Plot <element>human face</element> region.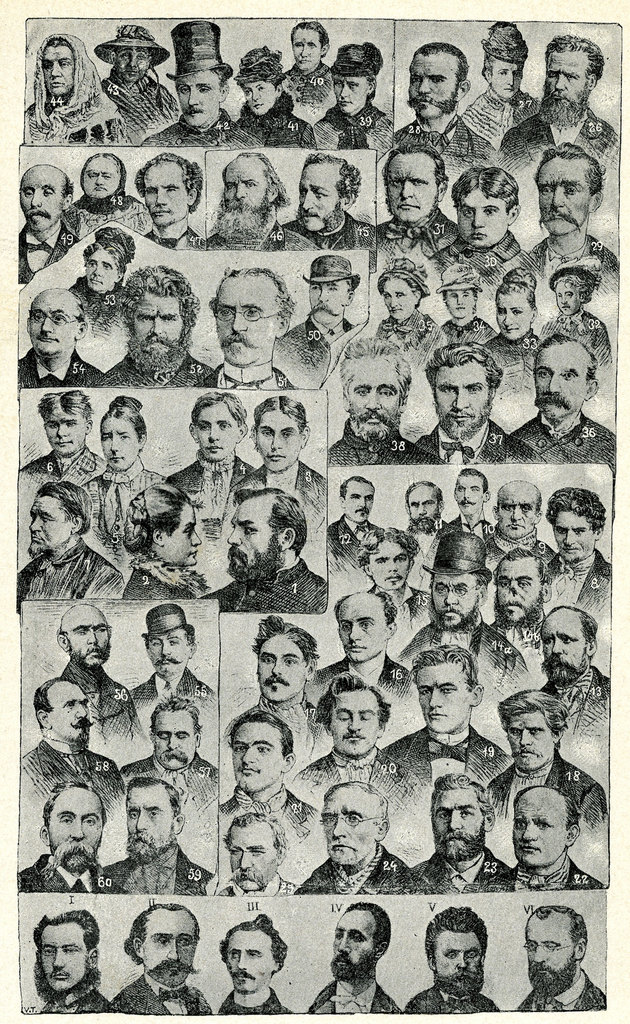
Plotted at 125, 288, 179, 356.
